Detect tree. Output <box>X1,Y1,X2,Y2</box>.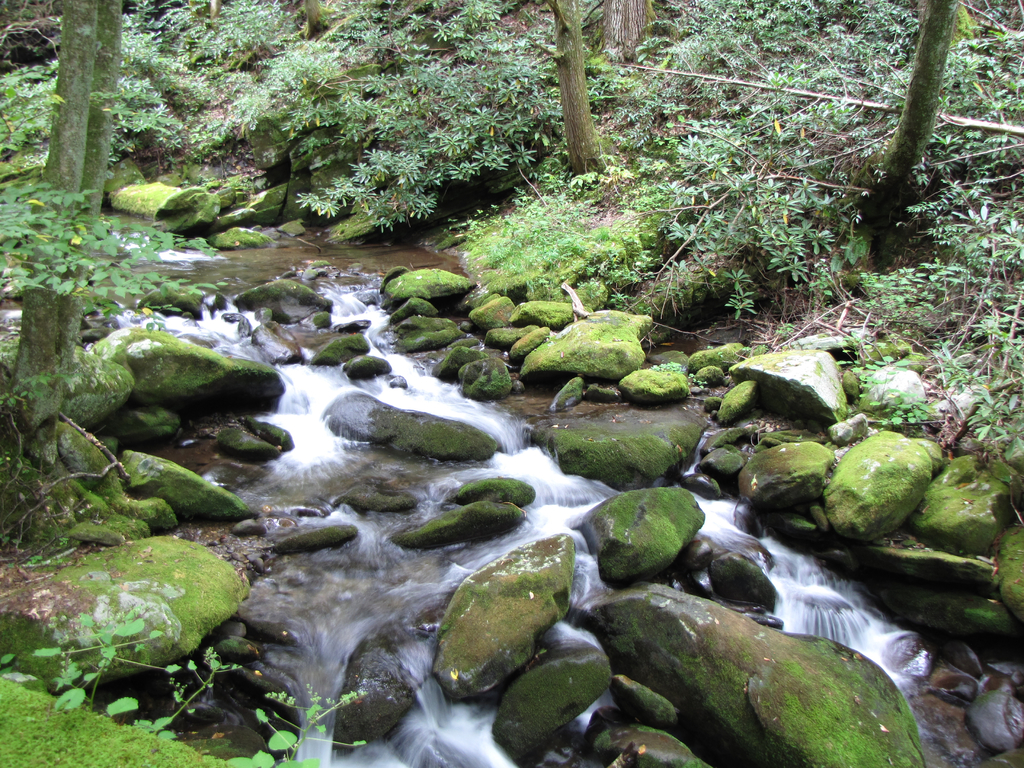
<box>0,0,150,470</box>.
